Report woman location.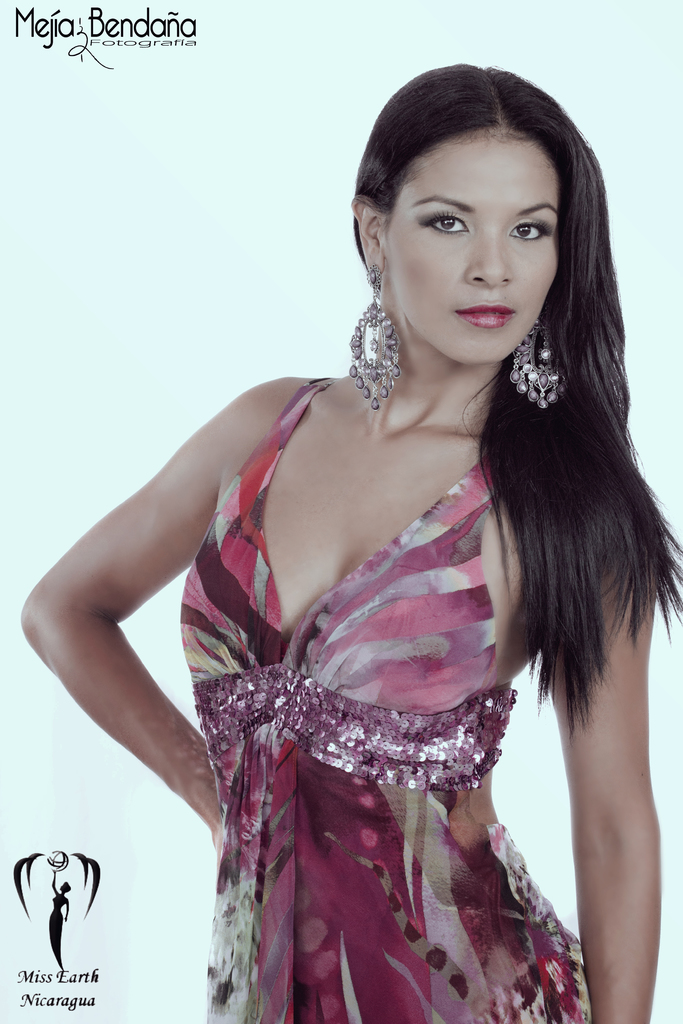
Report: [left=43, top=54, right=674, bottom=1023].
